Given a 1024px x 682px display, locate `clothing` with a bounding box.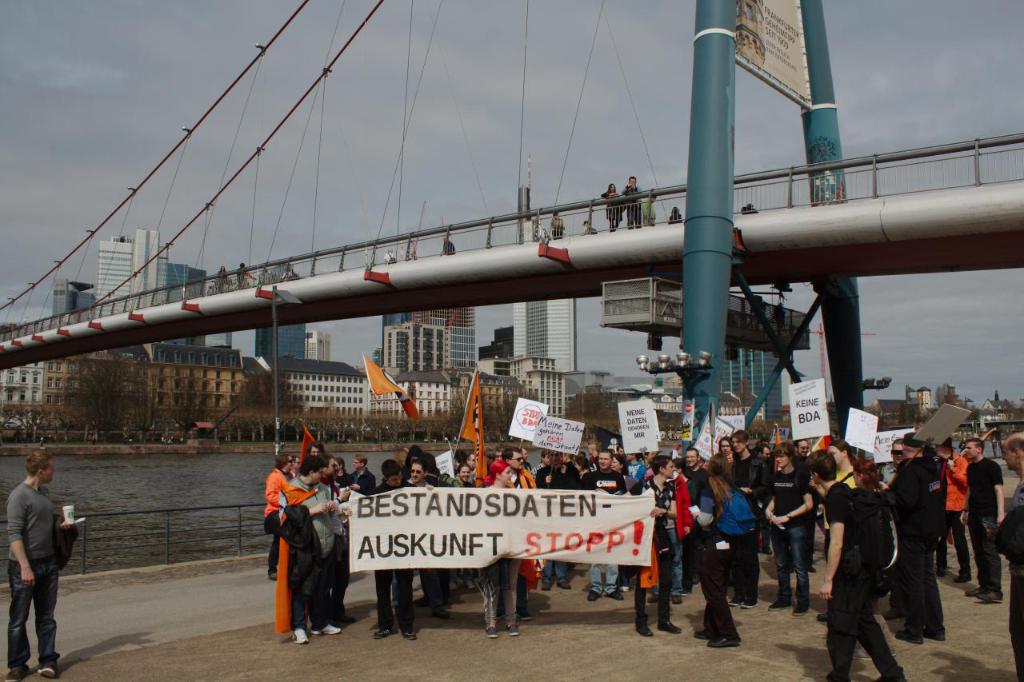
Located: select_region(529, 460, 578, 586).
